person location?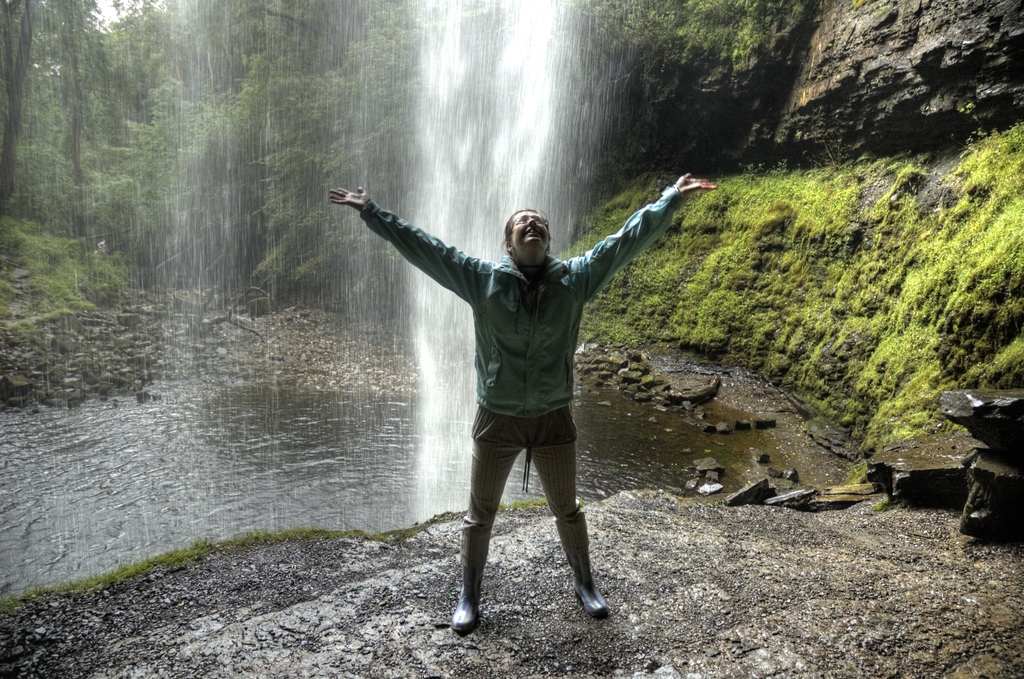
pyautogui.locateOnScreen(395, 138, 676, 646)
